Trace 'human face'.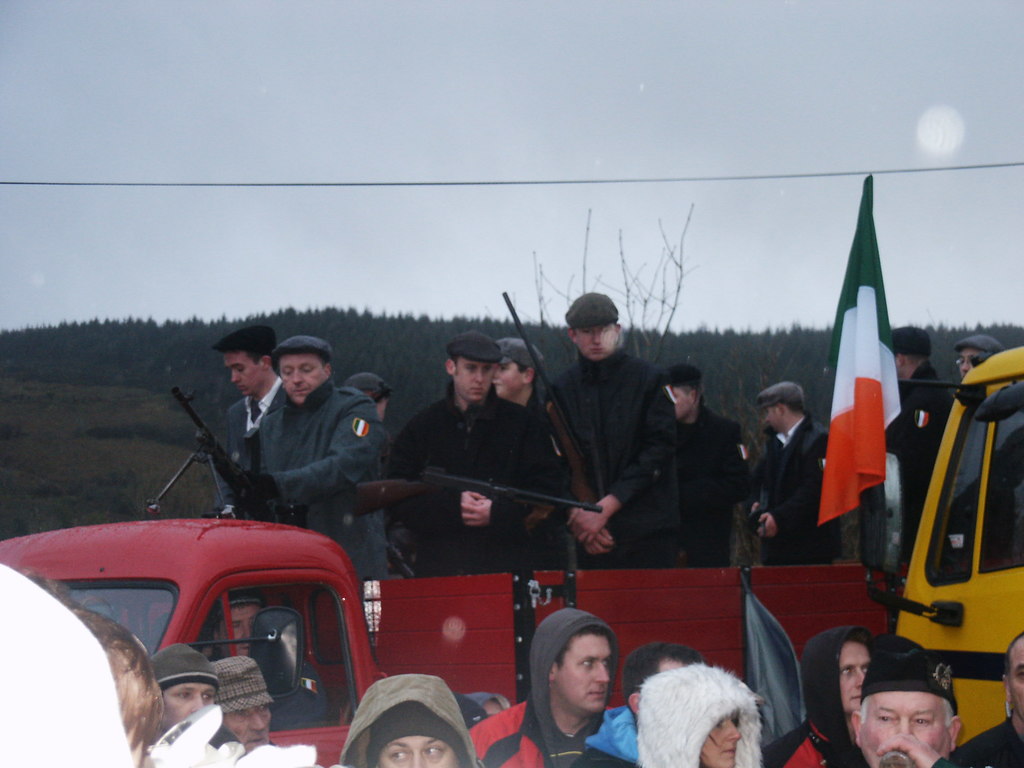
Traced to [x1=959, y1=351, x2=984, y2=377].
